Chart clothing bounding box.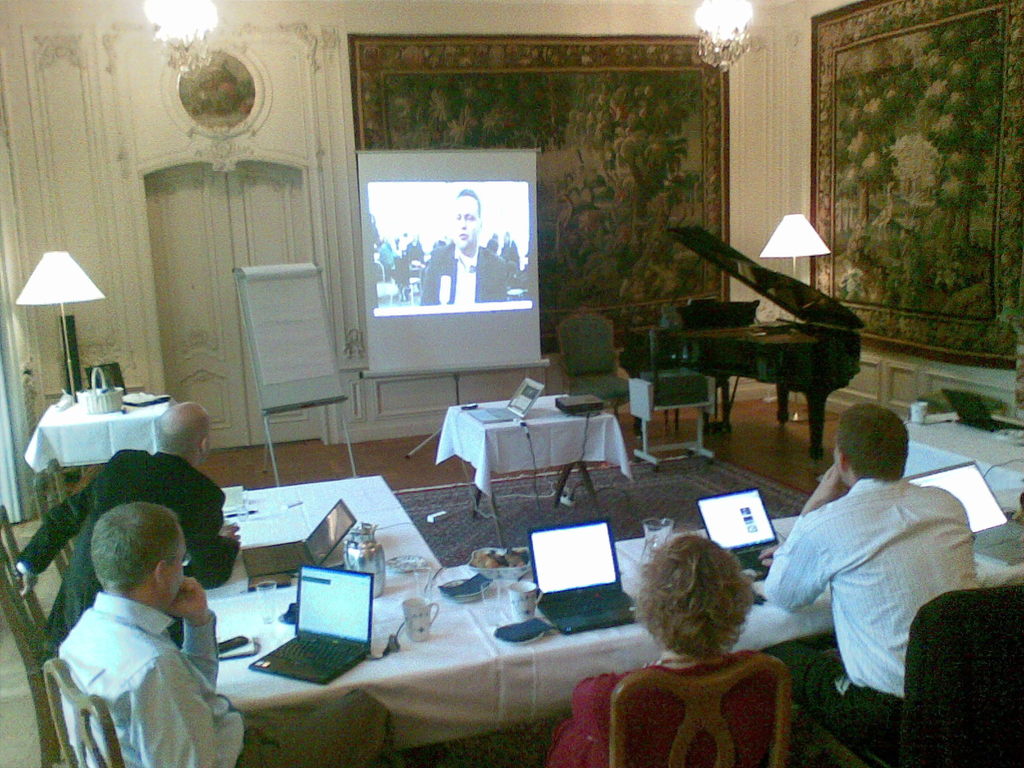
Charted: region(546, 651, 779, 767).
